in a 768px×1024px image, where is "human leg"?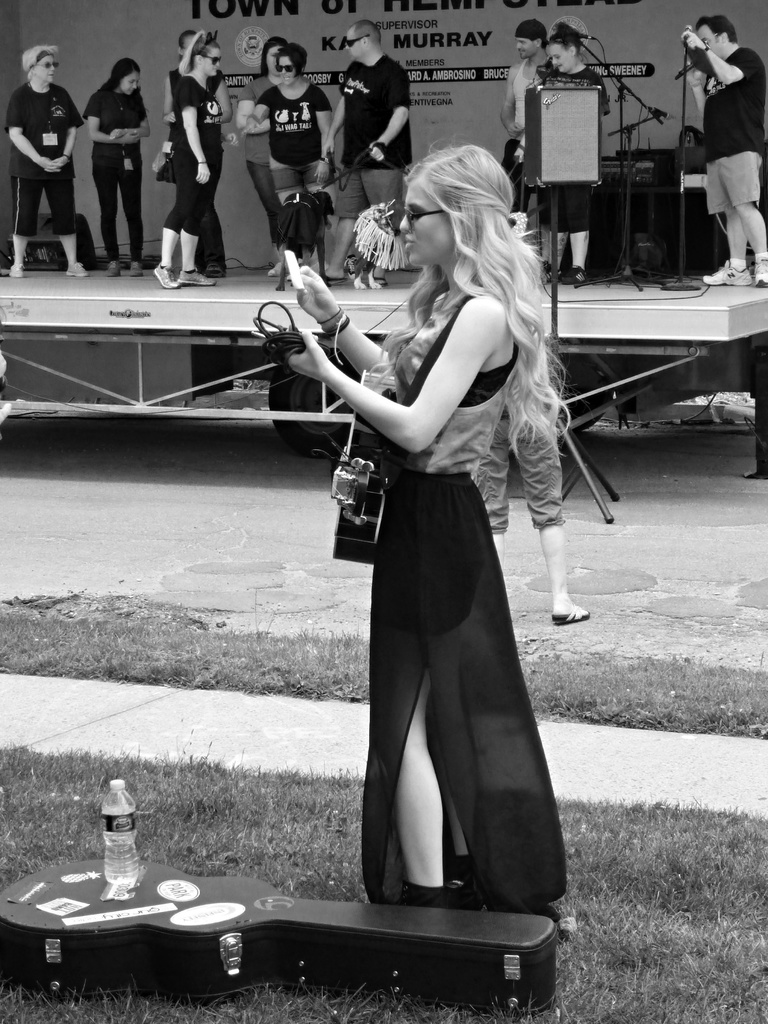
{"left": 149, "top": 175, "right": 192, "bottom": 291}.
